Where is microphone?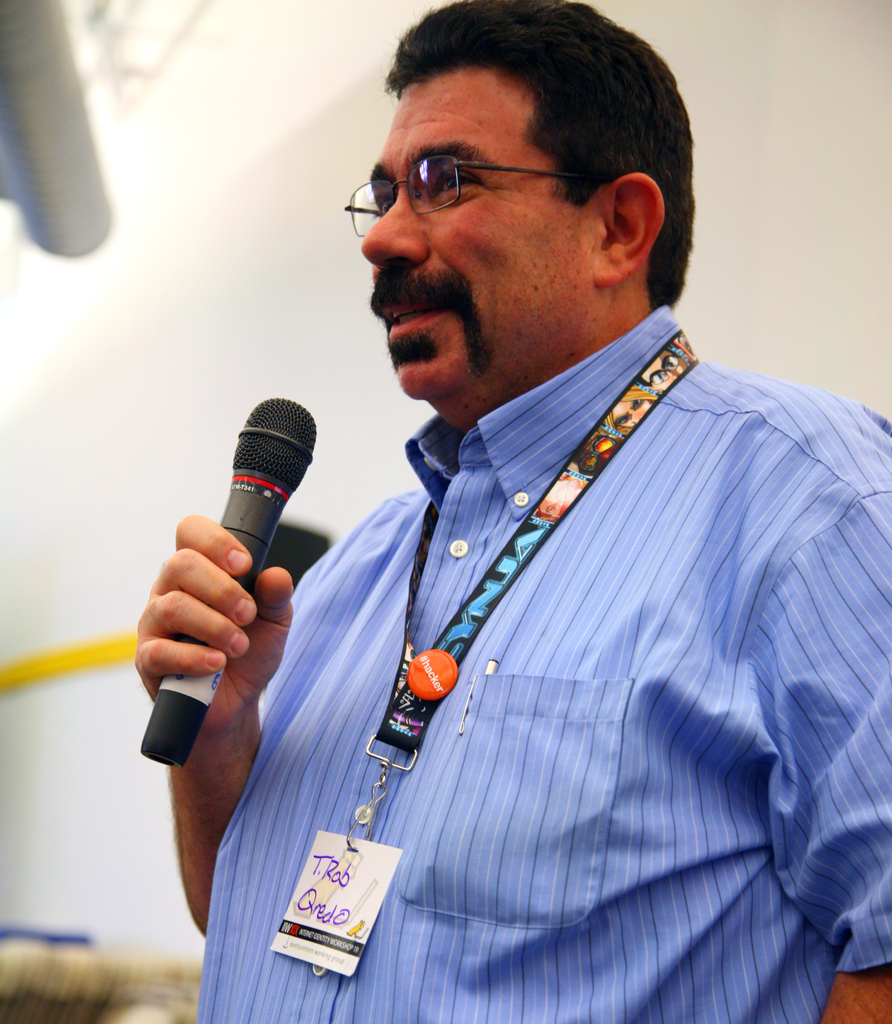
(left=127, top=393, right=321, bottom=772).
